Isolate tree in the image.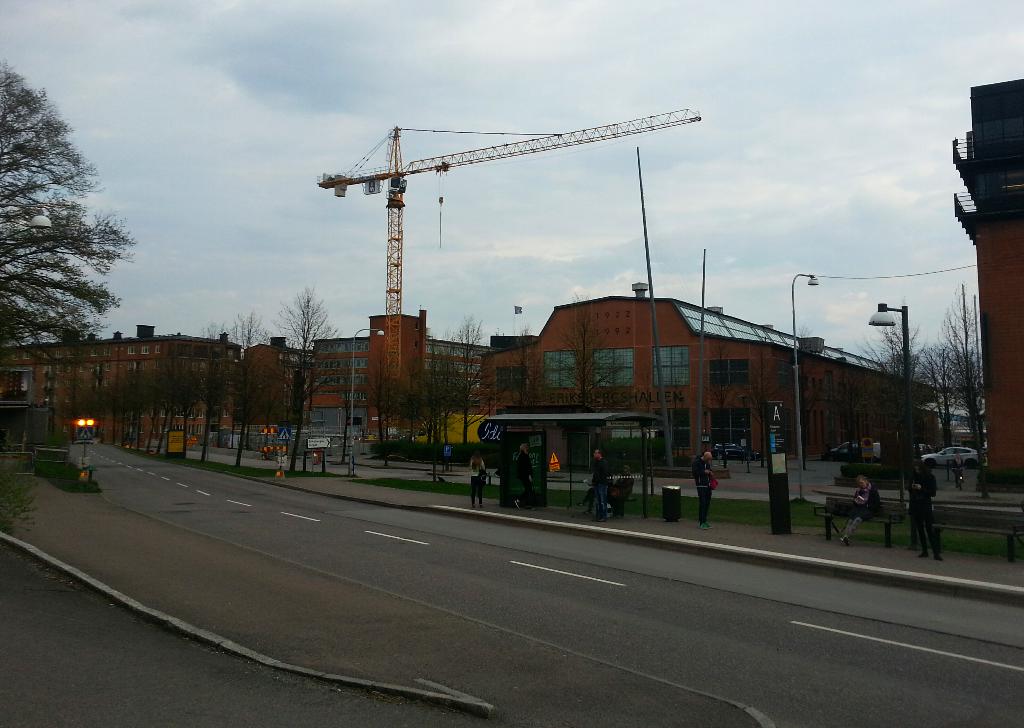
Isolated region: region(550, 282, 631, 414).
